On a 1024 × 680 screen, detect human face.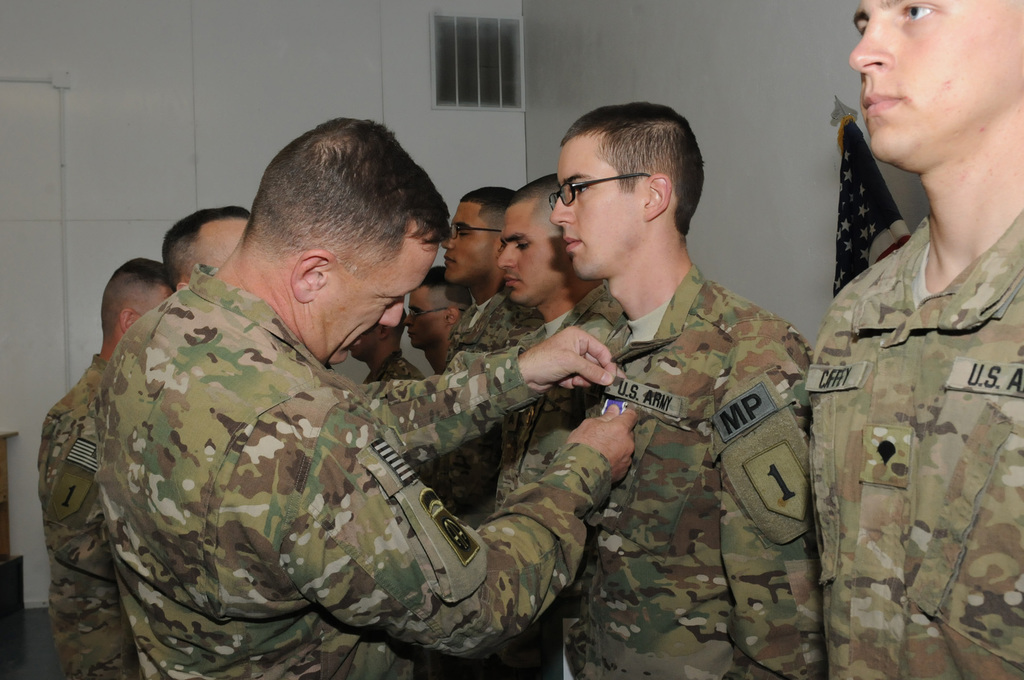
(x1=191, y1=216, x2=245, y2=280).
